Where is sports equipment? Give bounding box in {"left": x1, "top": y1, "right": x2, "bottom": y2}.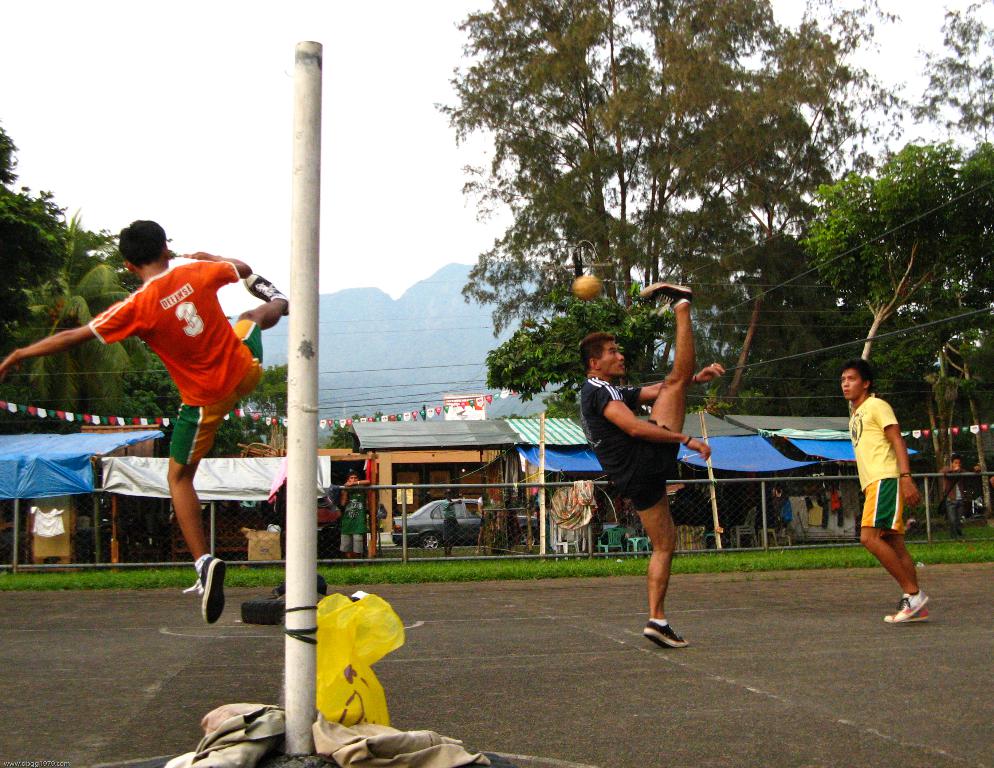
{"left": 572, "top": 273, "right": 605, "bottom": 299}.
